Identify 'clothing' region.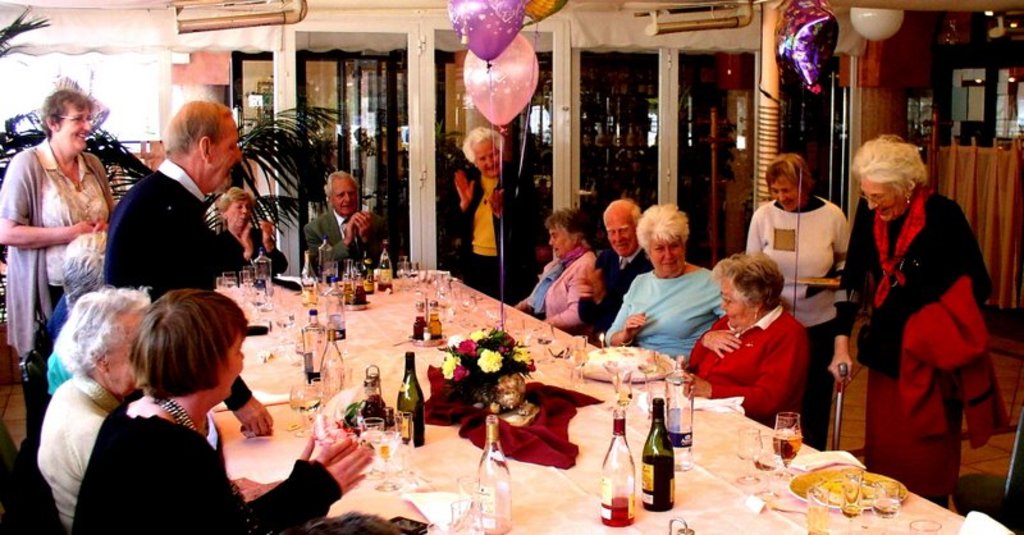
Region: (left=454, top=168, right=535, bottom=297).
